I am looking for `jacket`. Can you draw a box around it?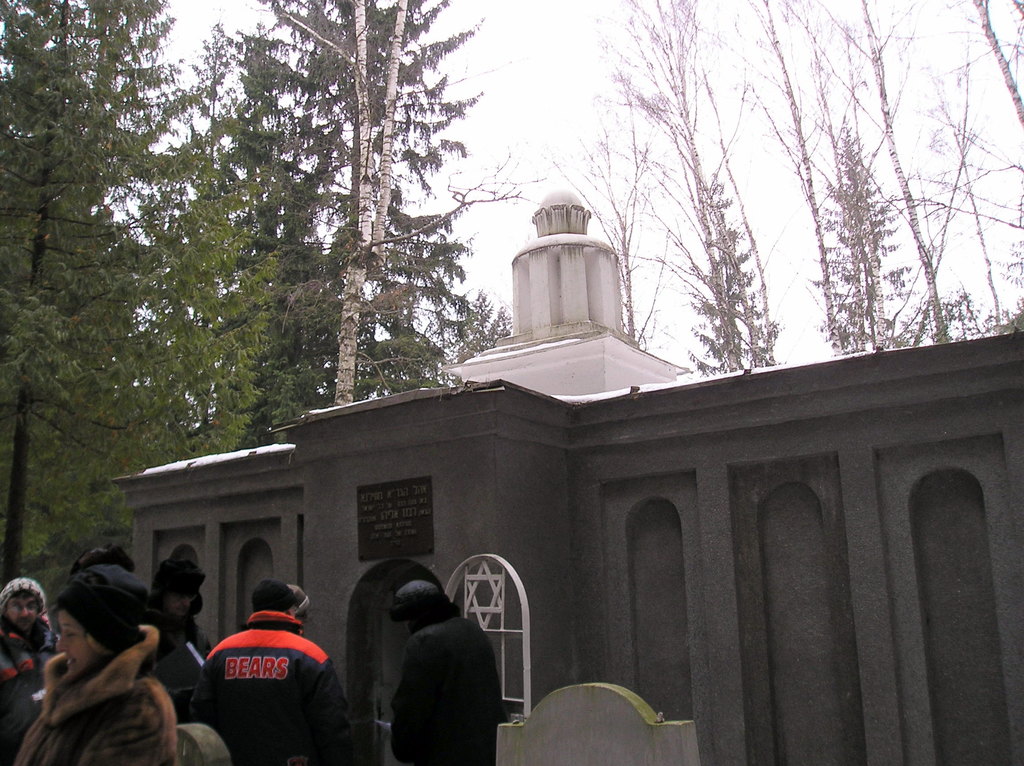
Sure, the bounding box is [left=196, top=594, right=331, bottom=748].
